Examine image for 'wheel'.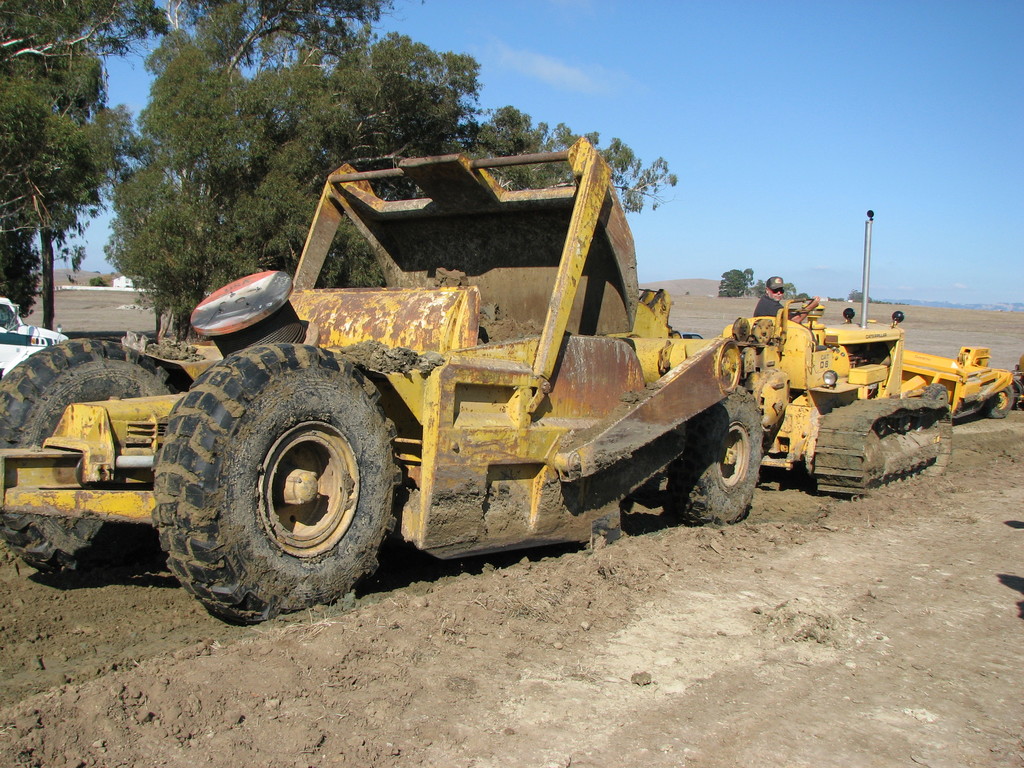
Examination result: [x1=0, y1=339, x2=180, y2=577].
